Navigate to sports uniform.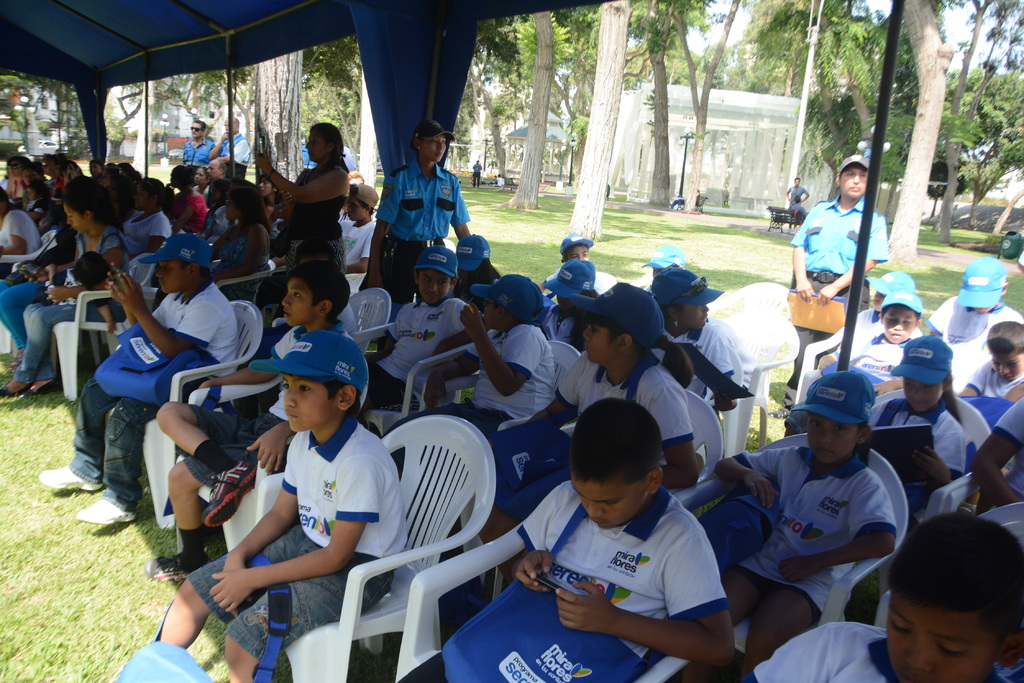
Navigation target: Rect(849, 392, 970, 506).
